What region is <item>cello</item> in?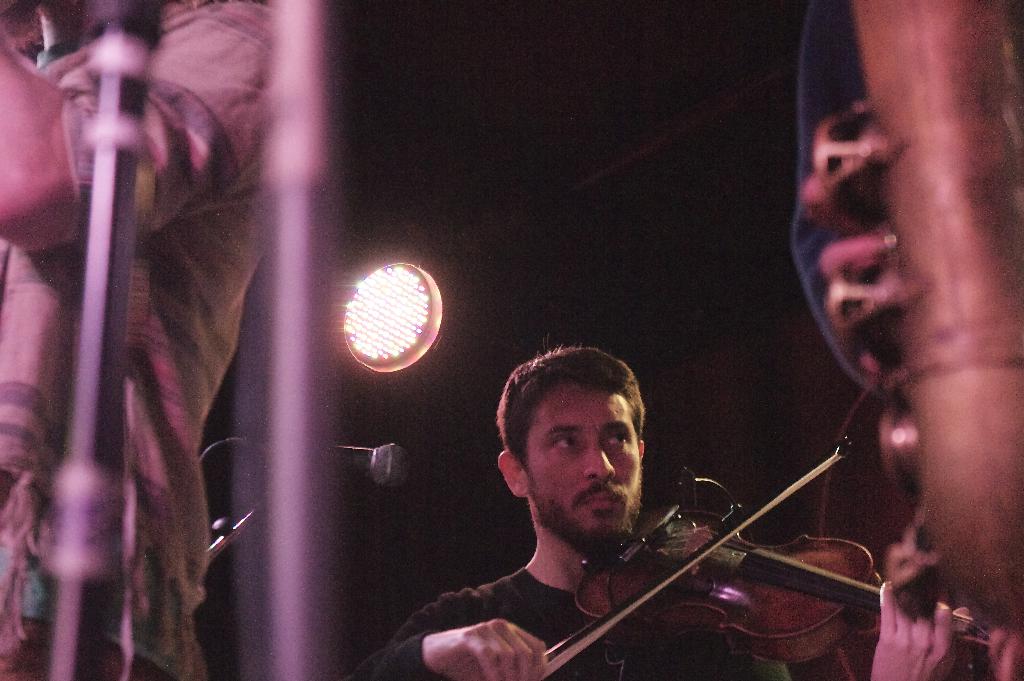
BBox(545, 442, 990, 680).
